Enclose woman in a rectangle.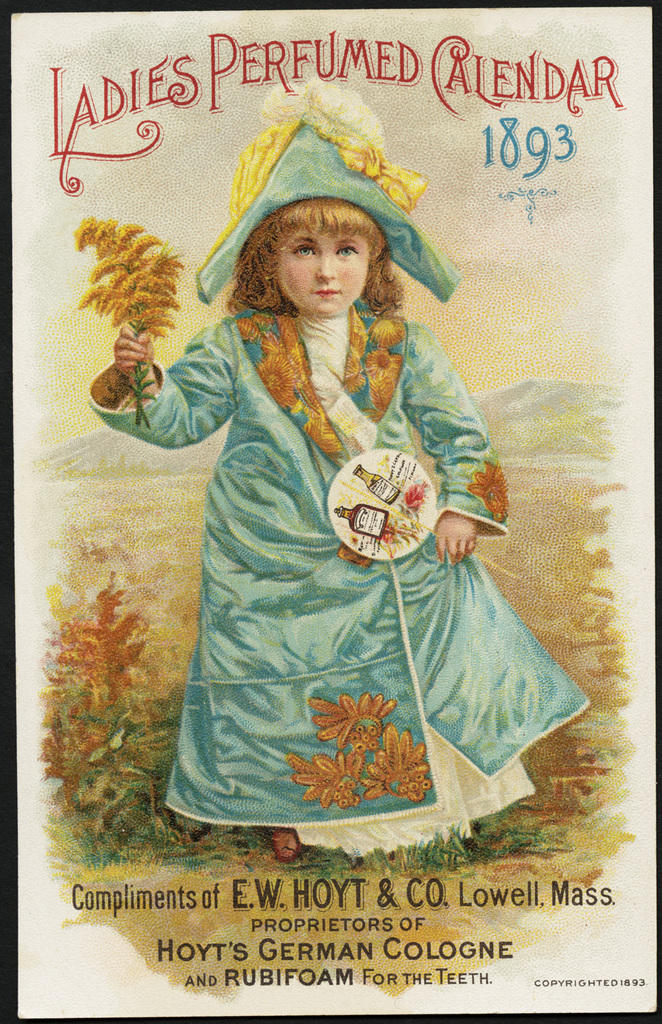
<bbox>84, 67, 601, 868</bbox>.
